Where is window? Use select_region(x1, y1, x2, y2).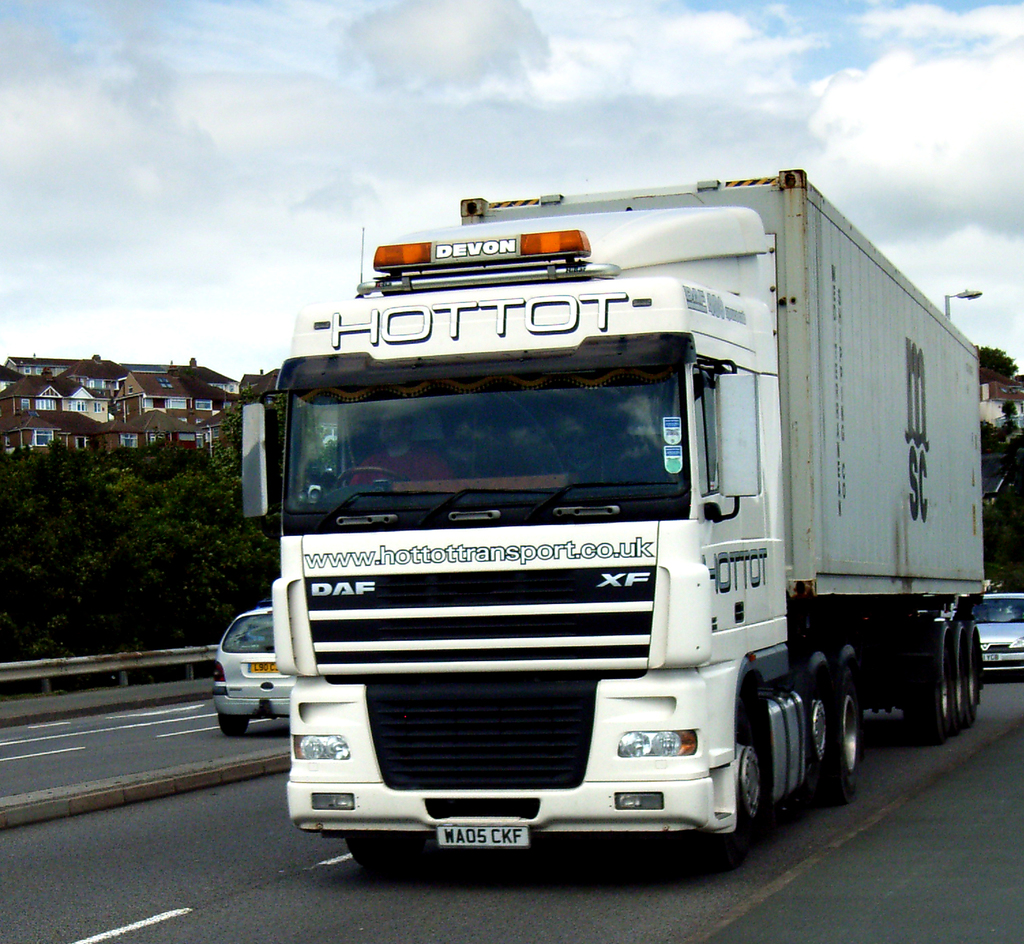
select_region(89, 381, 94, 384).
